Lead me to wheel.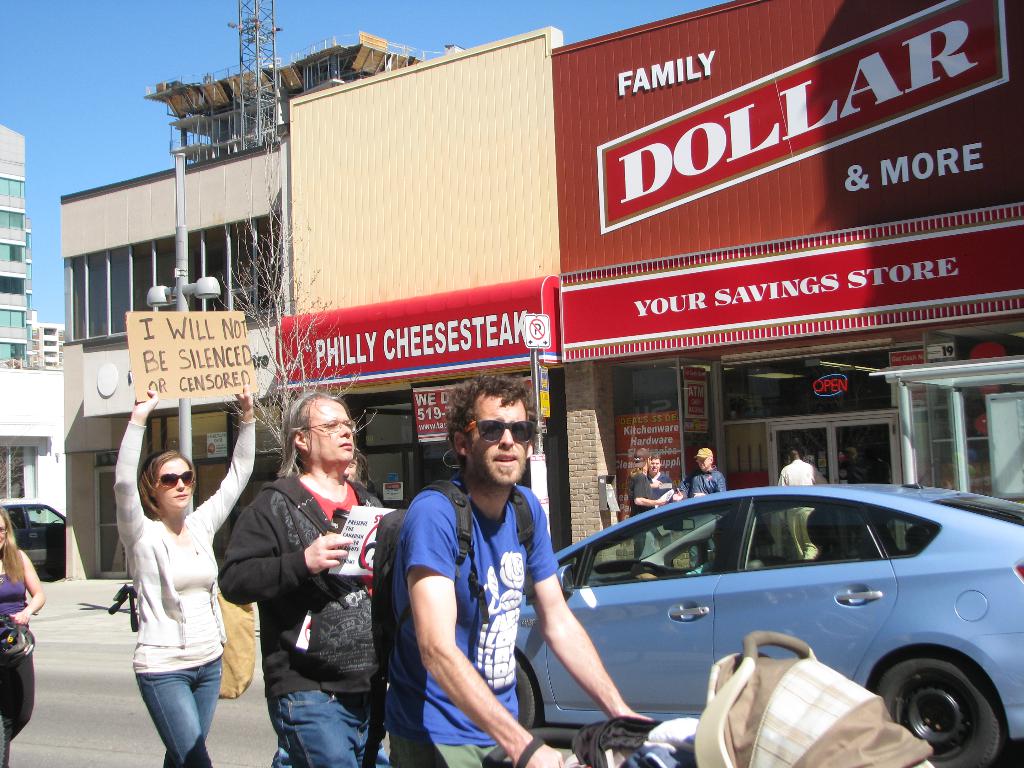
Lead to x1=874, y1=652, x2=999, y2=767.
